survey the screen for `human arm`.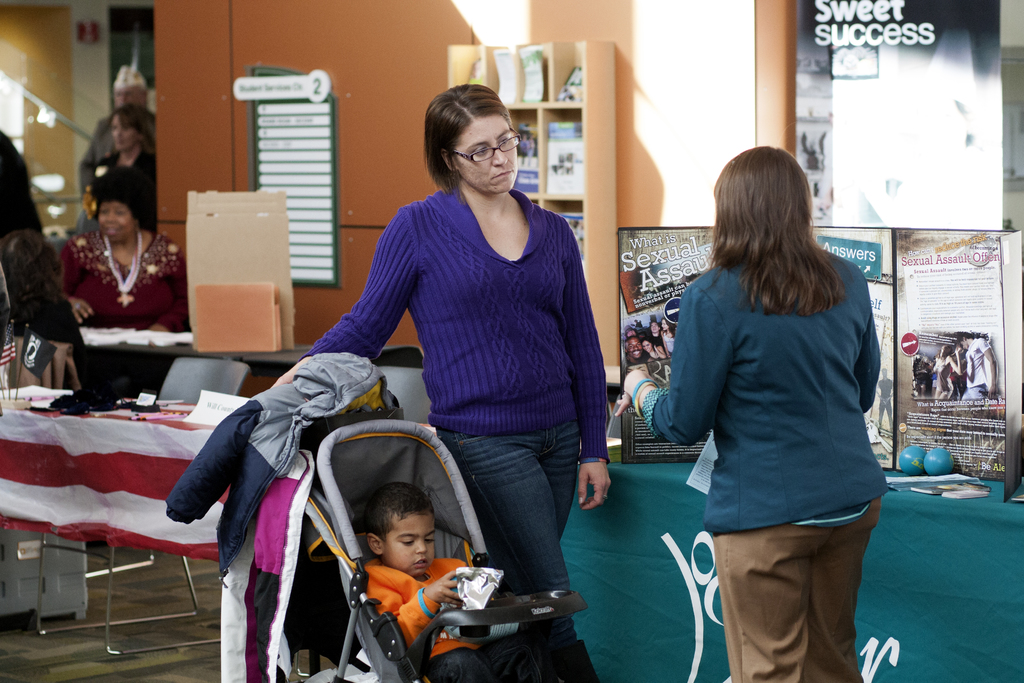
Survey found: l=975, t=333, r=1002, b=397.
